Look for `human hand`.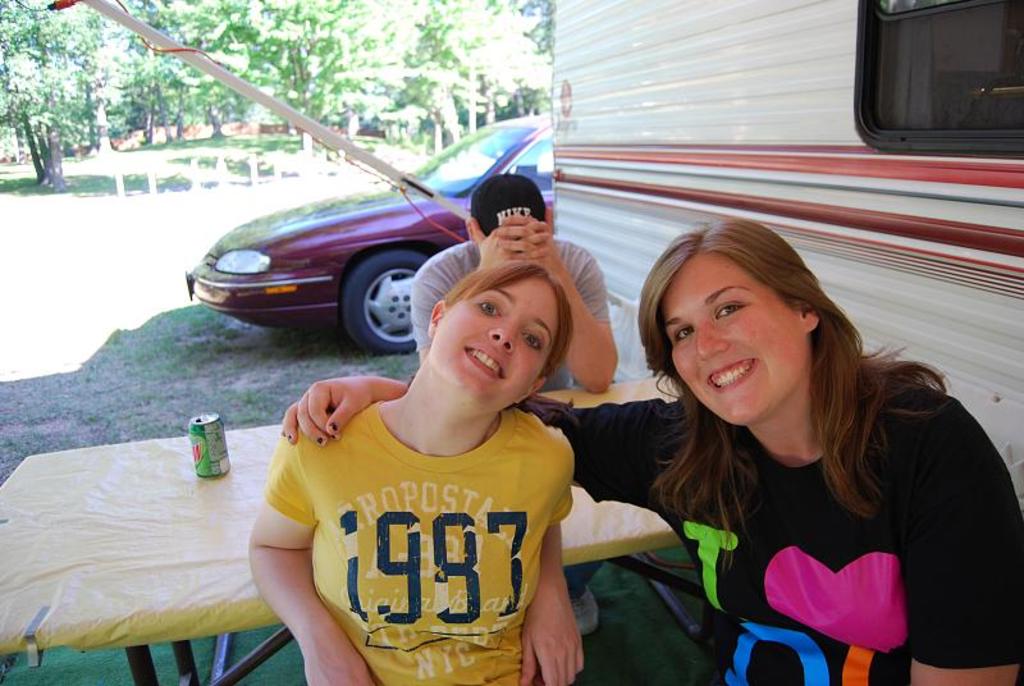
Found: 305, 650, 374, 685.
